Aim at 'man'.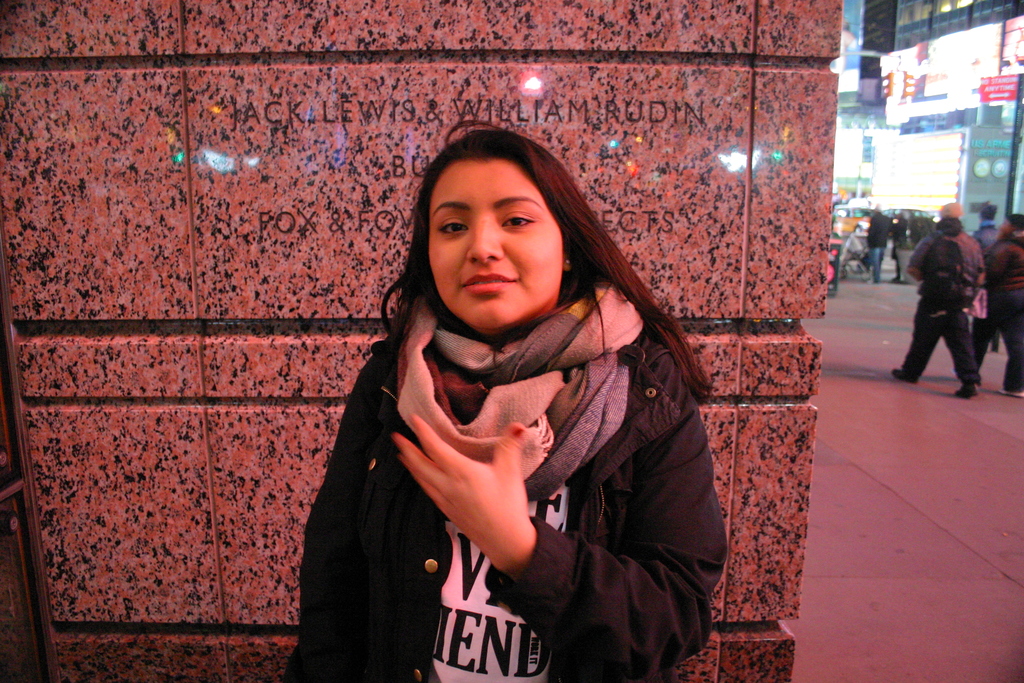
Aimed at 890/214/900/284.
